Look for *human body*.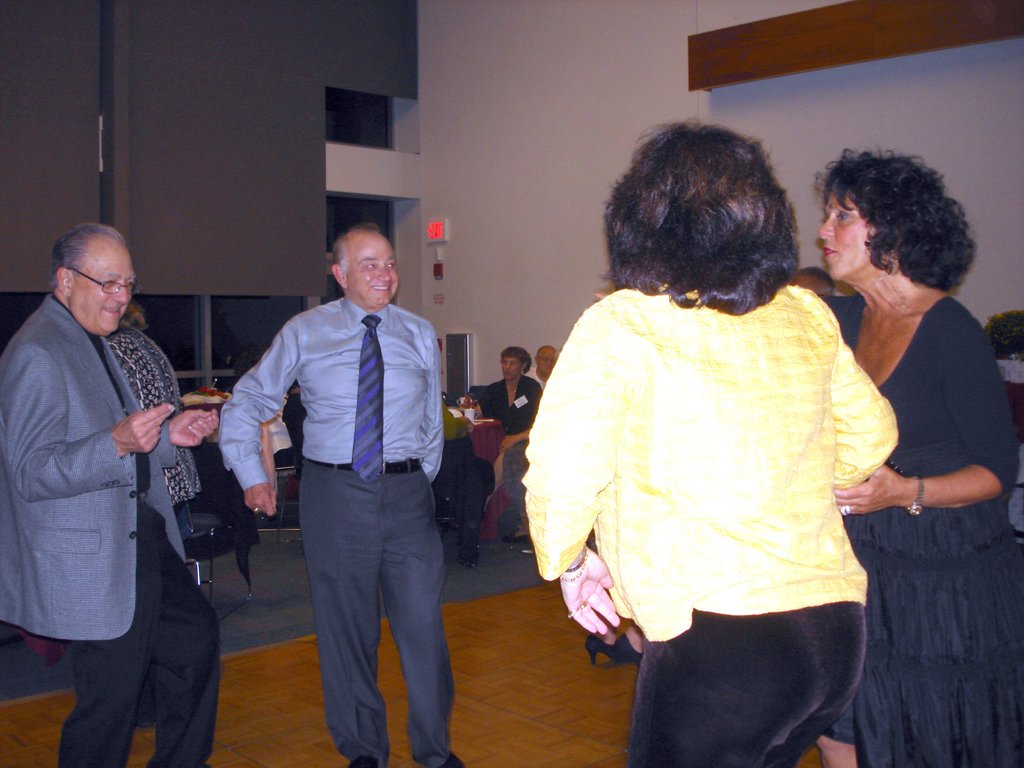
Found: 811 288 1023 767.
